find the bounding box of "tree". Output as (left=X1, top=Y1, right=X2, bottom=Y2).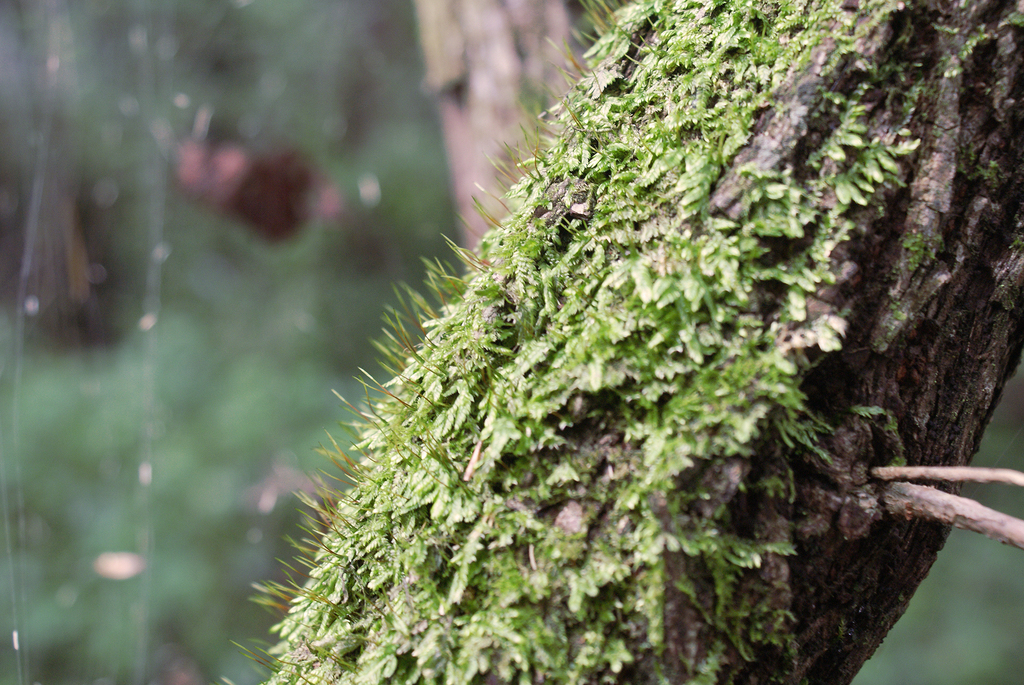
(left=221, top=0, right=1023, bottom=684).
